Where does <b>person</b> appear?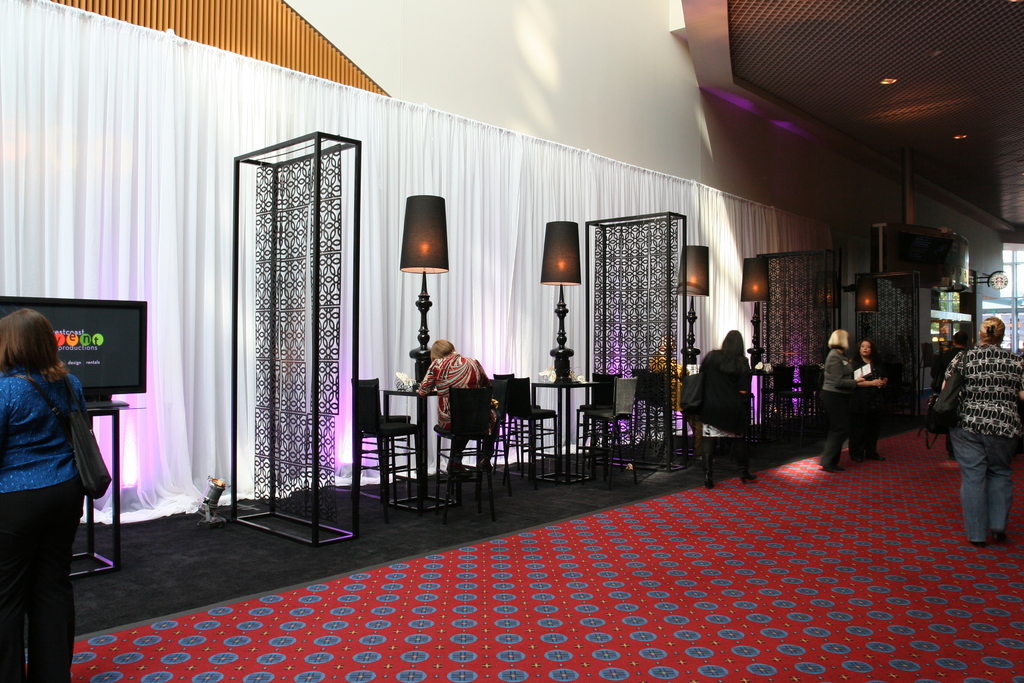
Appears at <region>934, 331, 972, 454</region>.
